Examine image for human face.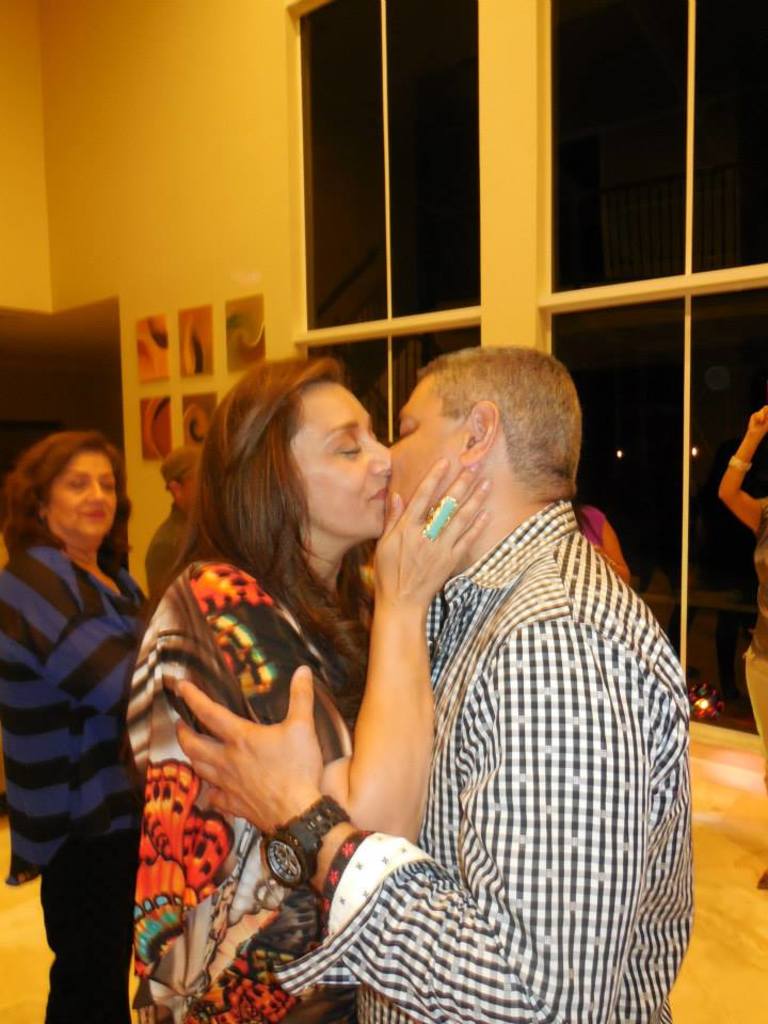
Examination result: (left=283, top=377, right=388, bottom=543).
